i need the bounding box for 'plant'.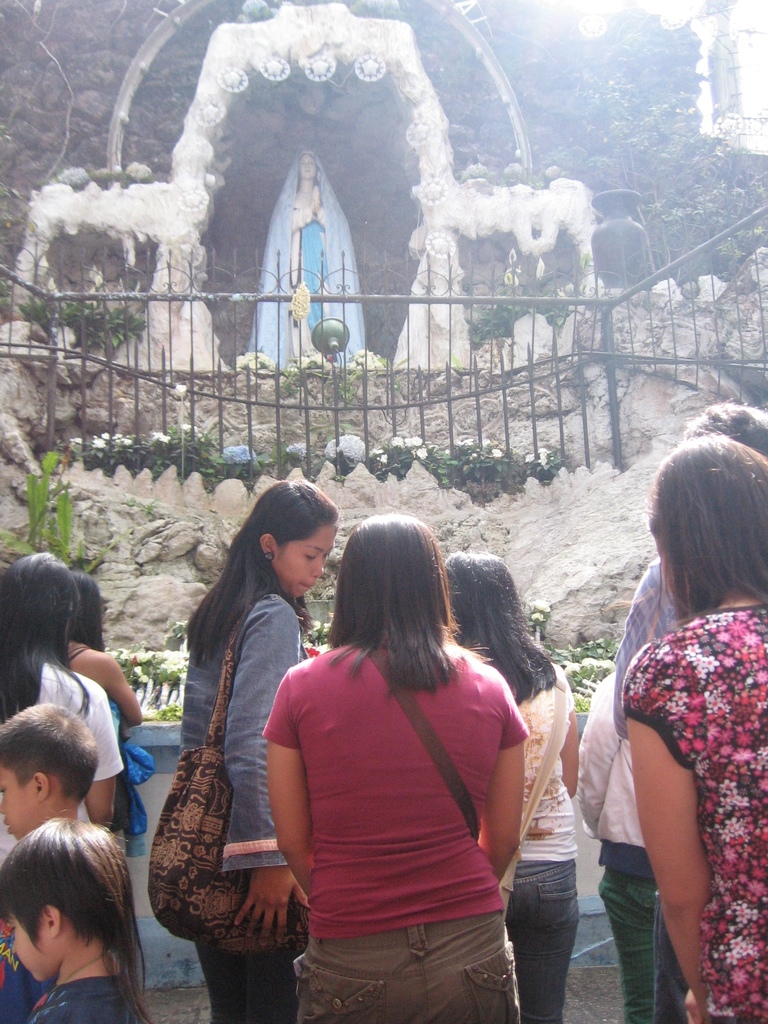
Here it is: region(456, 276, 549, 342).
